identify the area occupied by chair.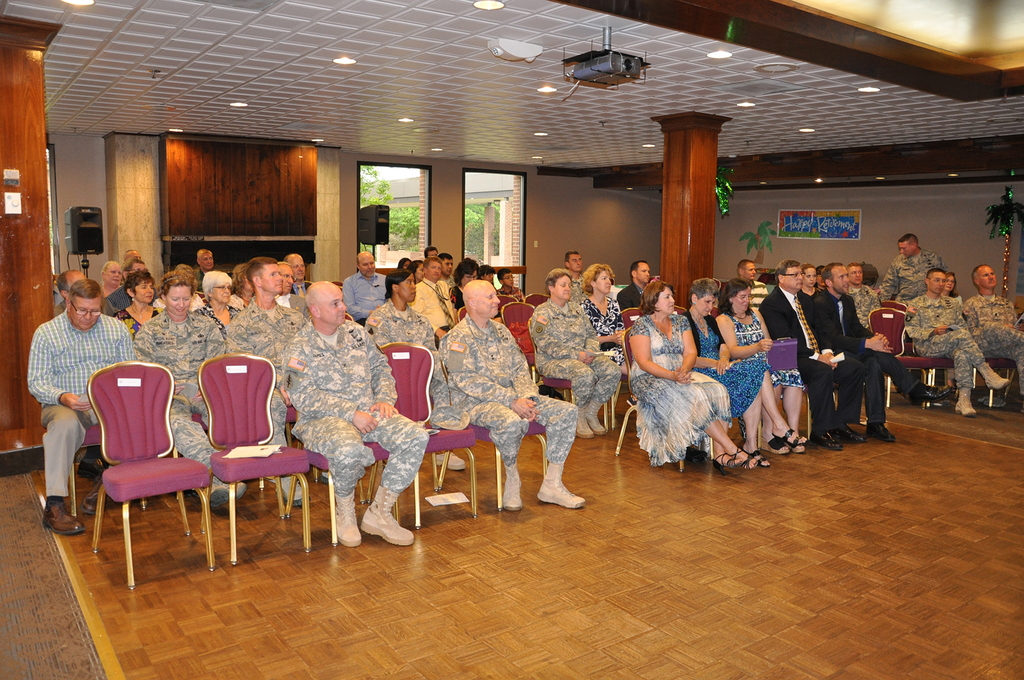
Area: bbox=[868, 309, 930, 407].
